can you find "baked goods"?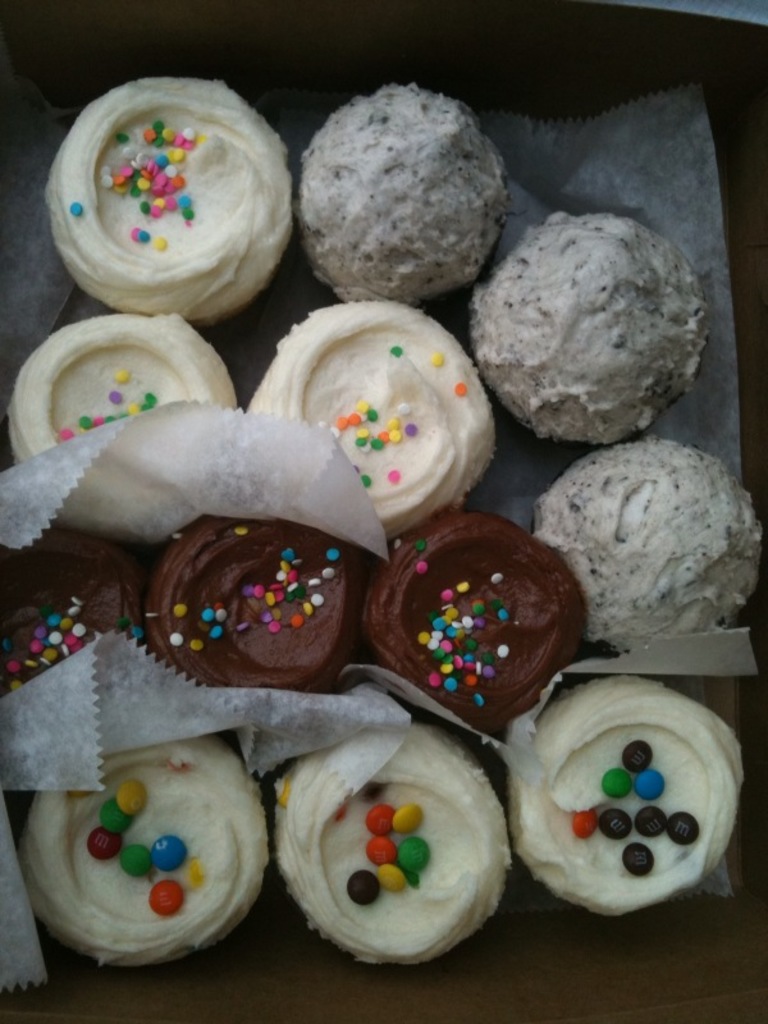
Yes, bounding box: bbox=(6, 305, 237, 474).
